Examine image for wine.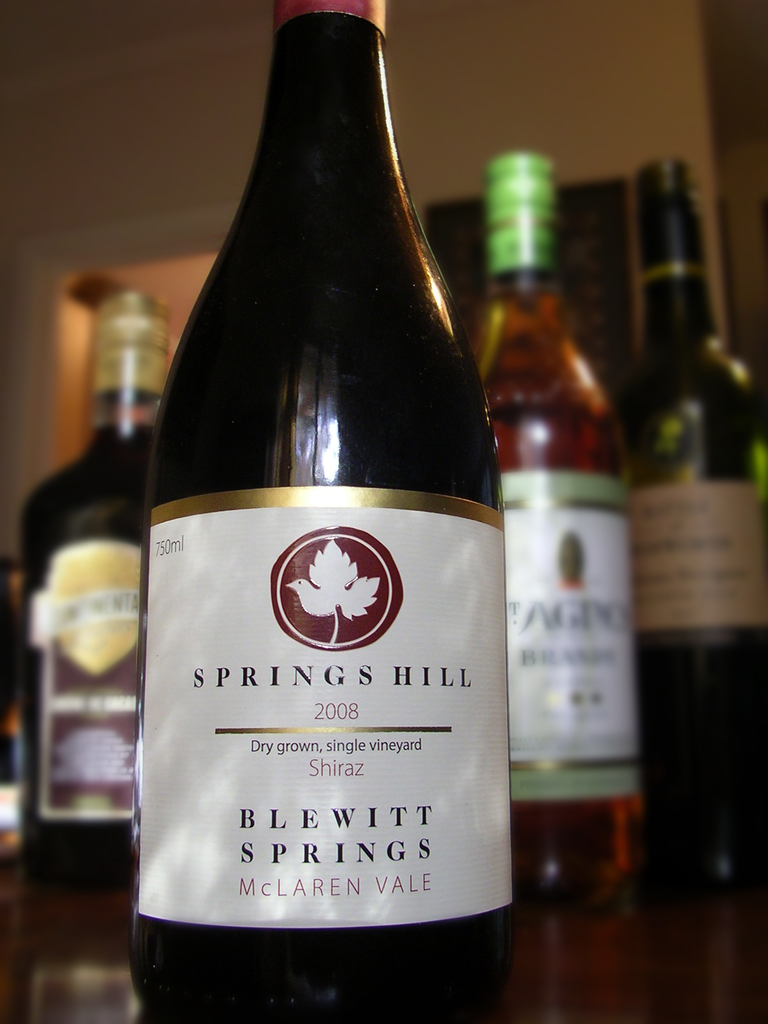
Examination result: rect(618, 158, 767, 896).
